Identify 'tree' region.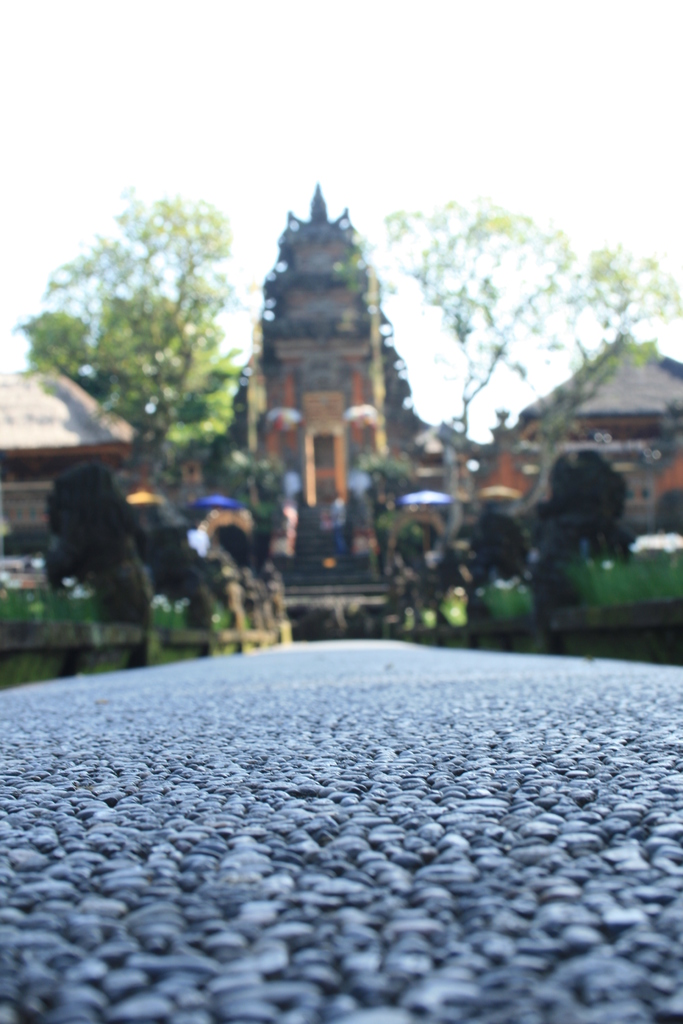
Region: BBox(374, 185, 651, 509).
